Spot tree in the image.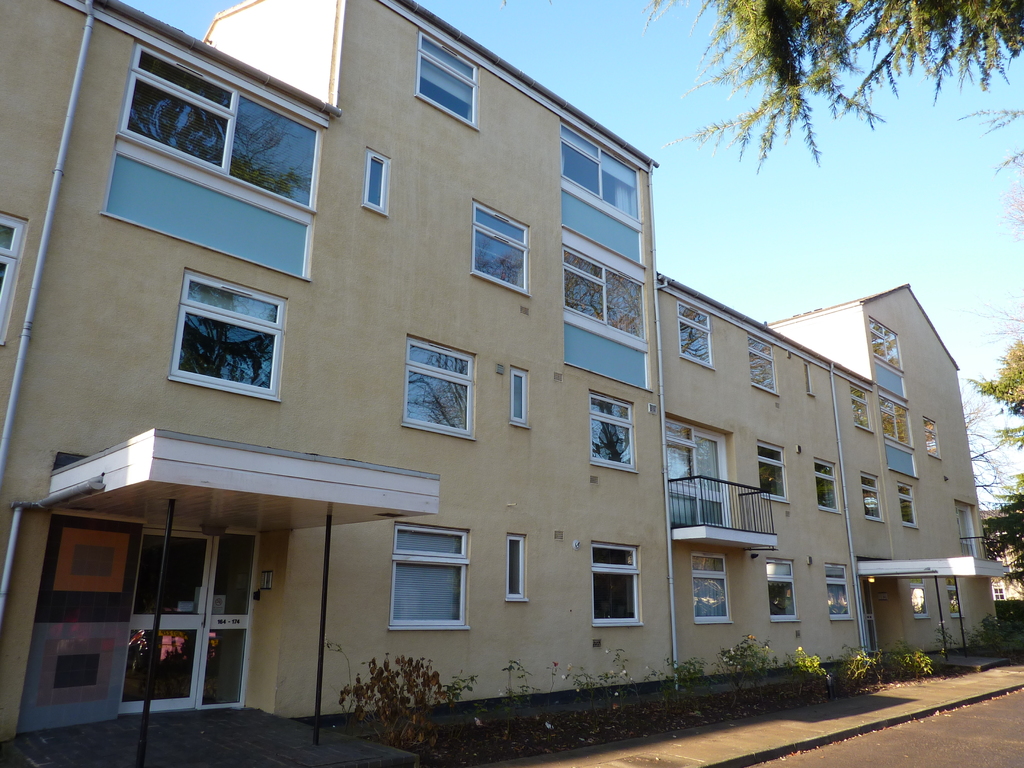
tree found at <bbox>641, 0, 1023, 180</bbox>.
